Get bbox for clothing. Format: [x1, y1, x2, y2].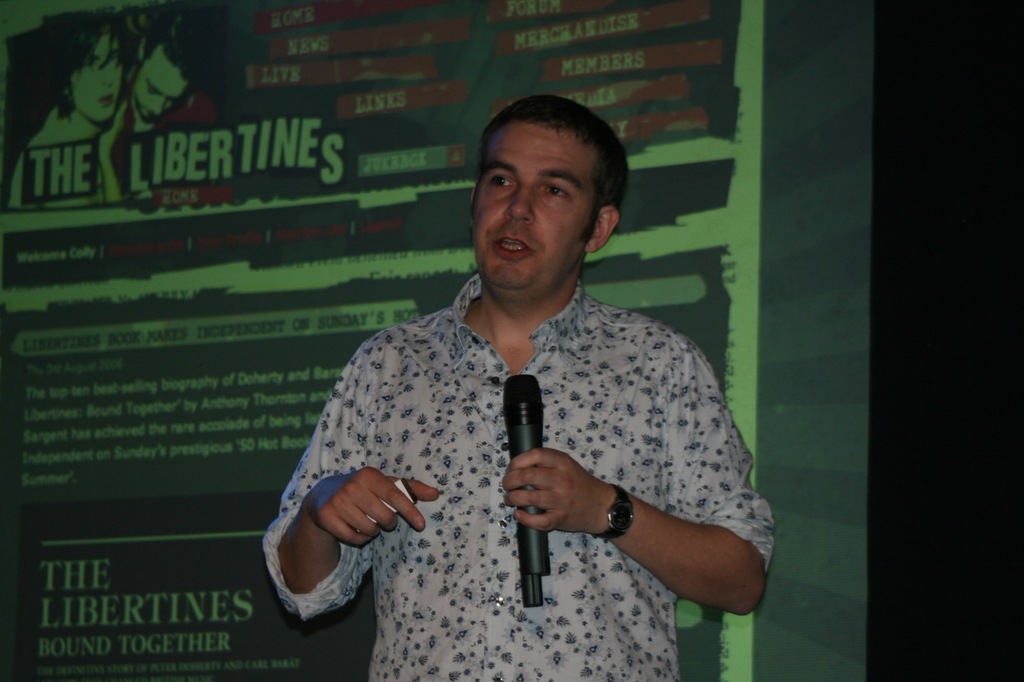
[118, 93, 224, 209].
